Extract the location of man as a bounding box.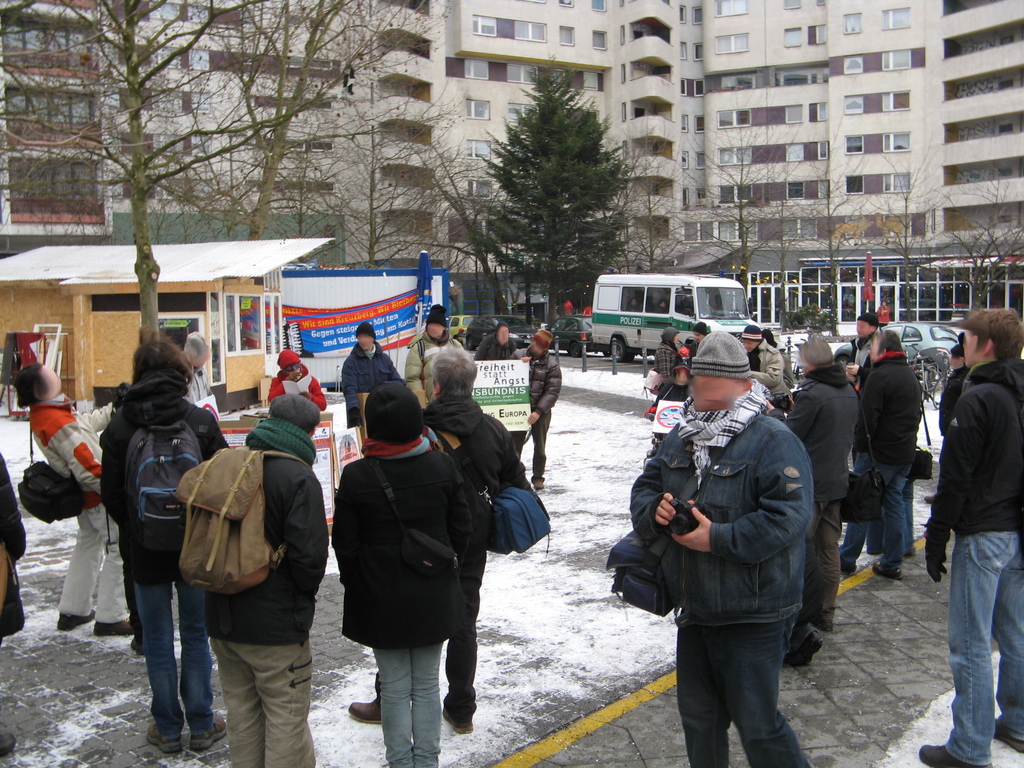
Rect(341, 321, 406, 428).
